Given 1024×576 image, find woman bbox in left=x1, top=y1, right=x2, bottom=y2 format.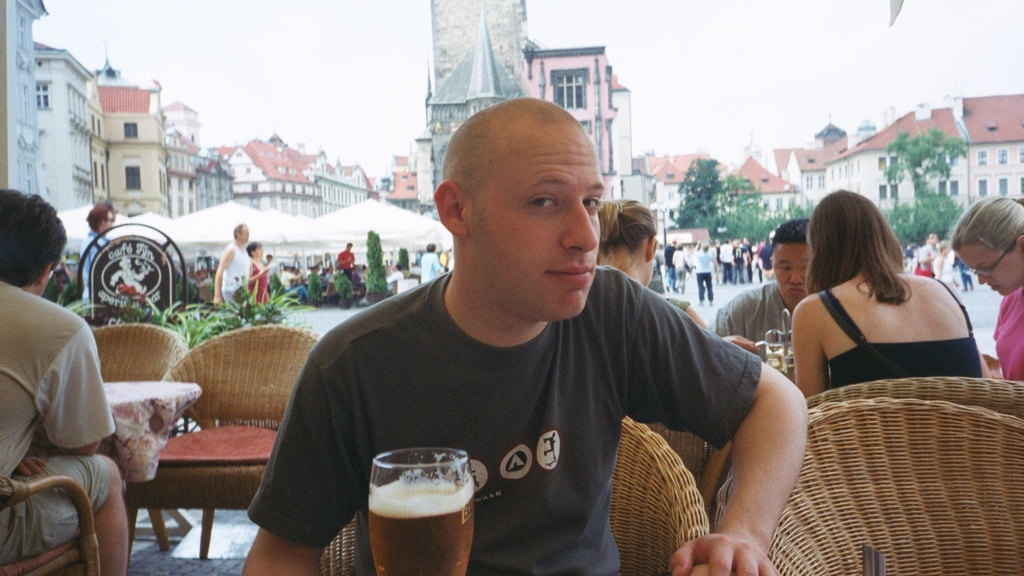
left=784, top=185, right=982, bottom=404.
